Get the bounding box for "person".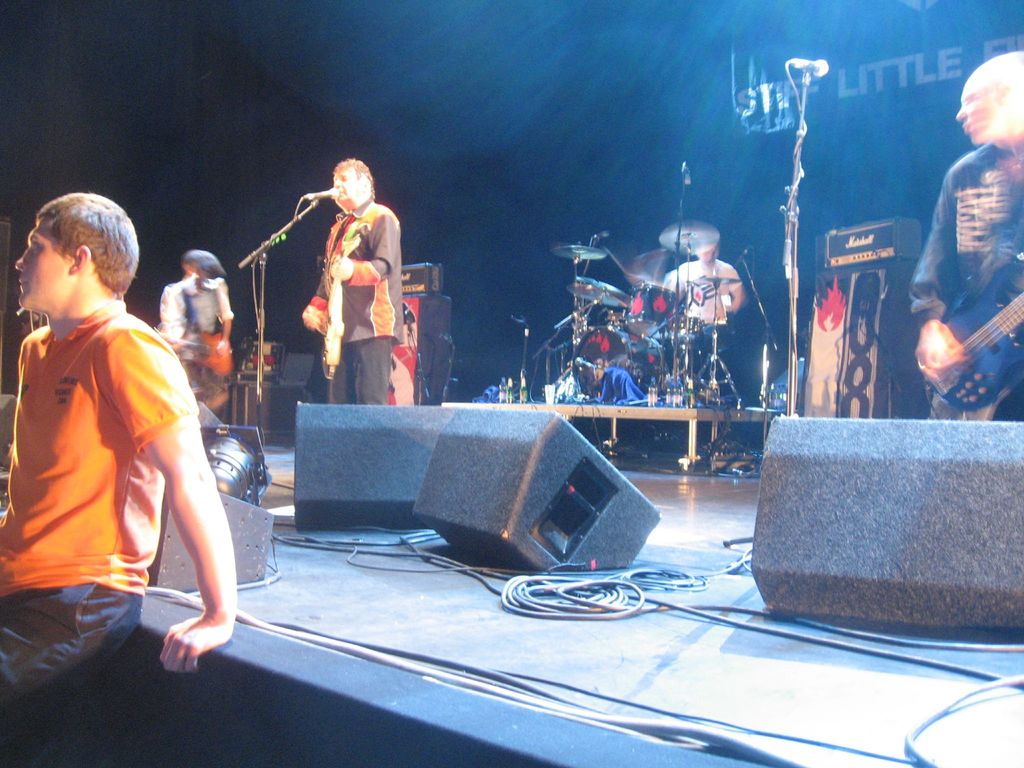
bbox(301, 158, 405, 404).
